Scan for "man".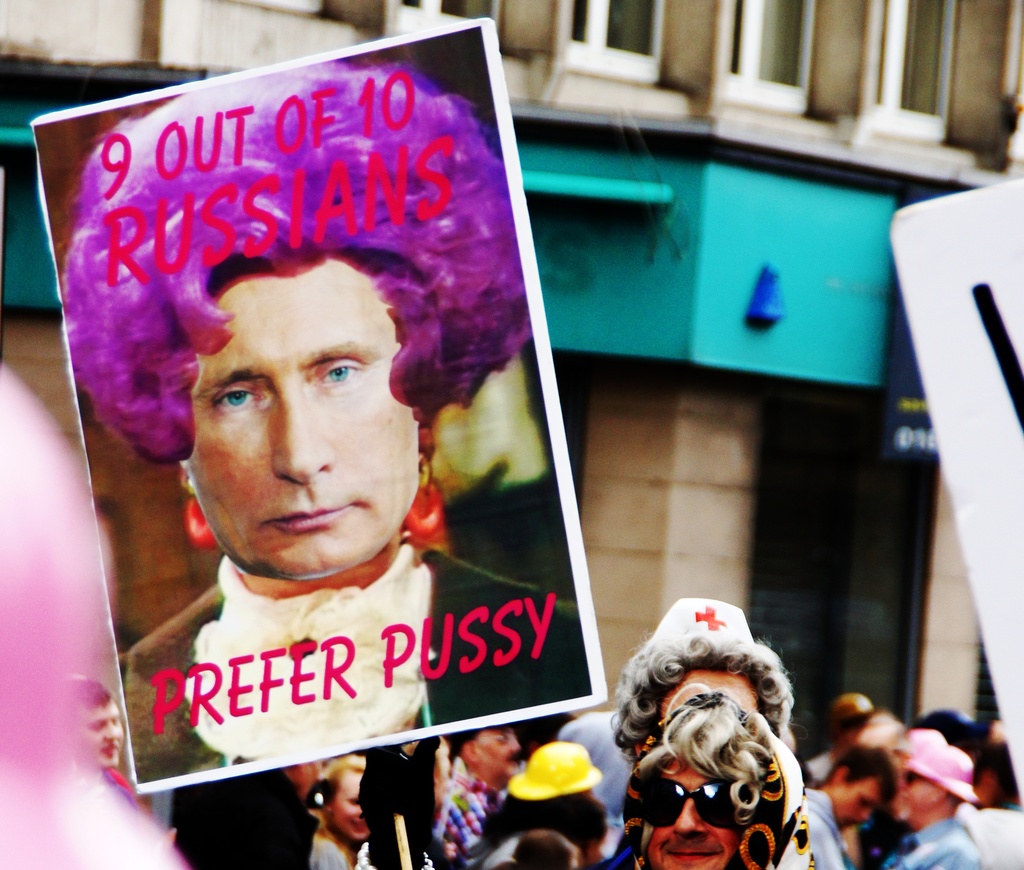
Scan result: box(610, 598, 822, 869).
